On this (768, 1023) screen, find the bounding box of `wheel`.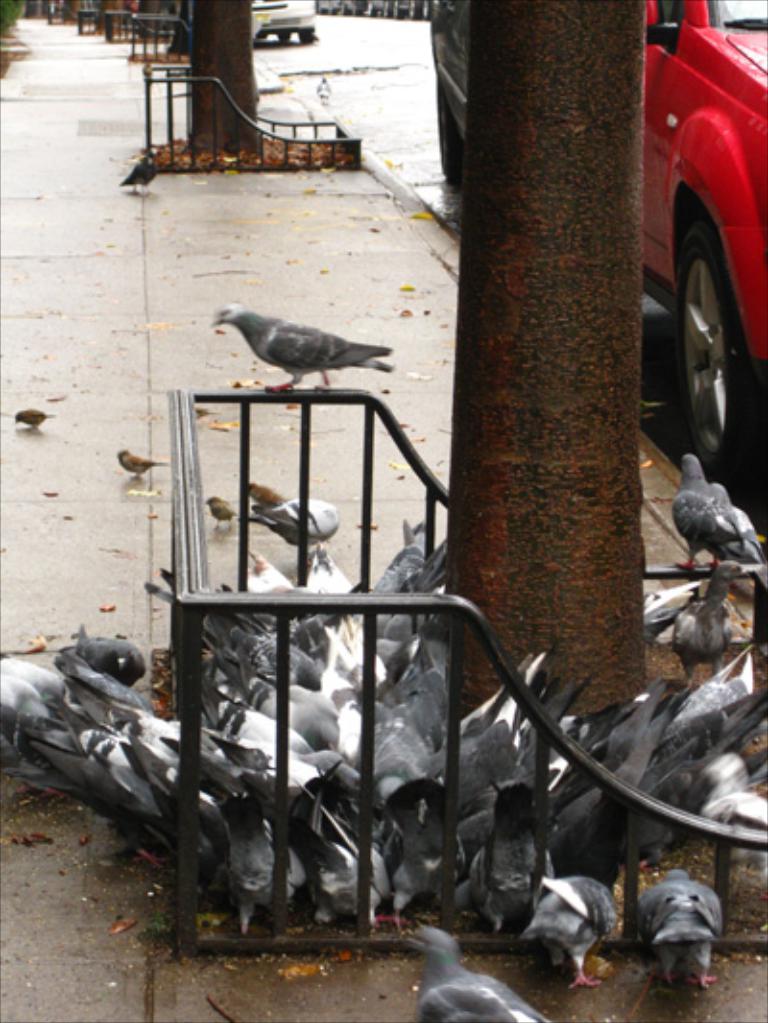
Bounding box: box=[276, 25, 294, 44].
